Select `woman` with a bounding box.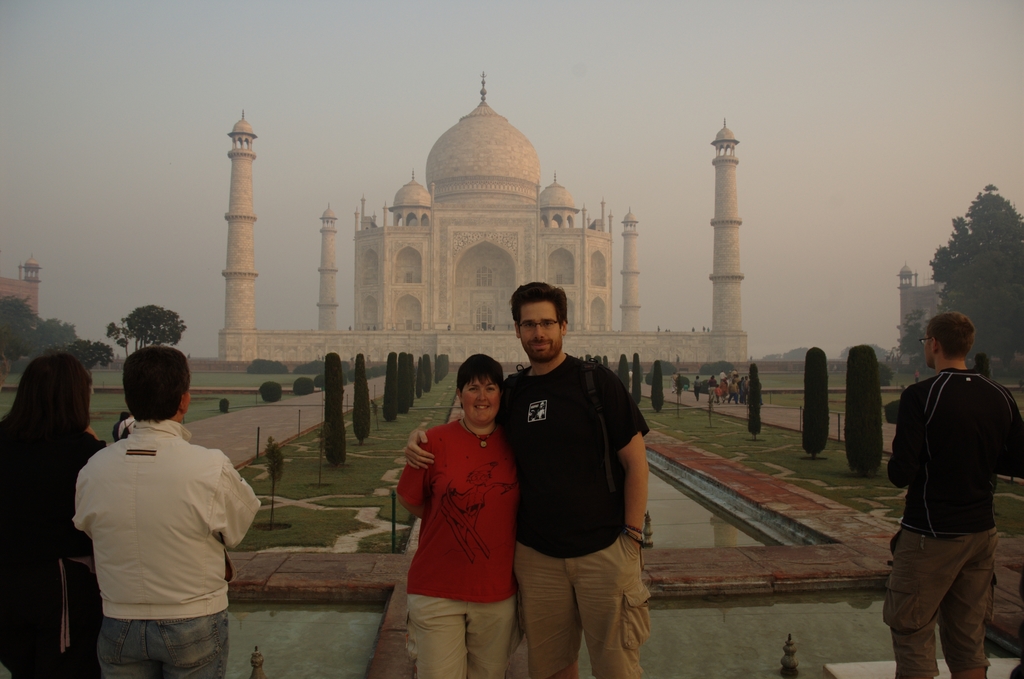
box=[708, 375, 716, 403].
